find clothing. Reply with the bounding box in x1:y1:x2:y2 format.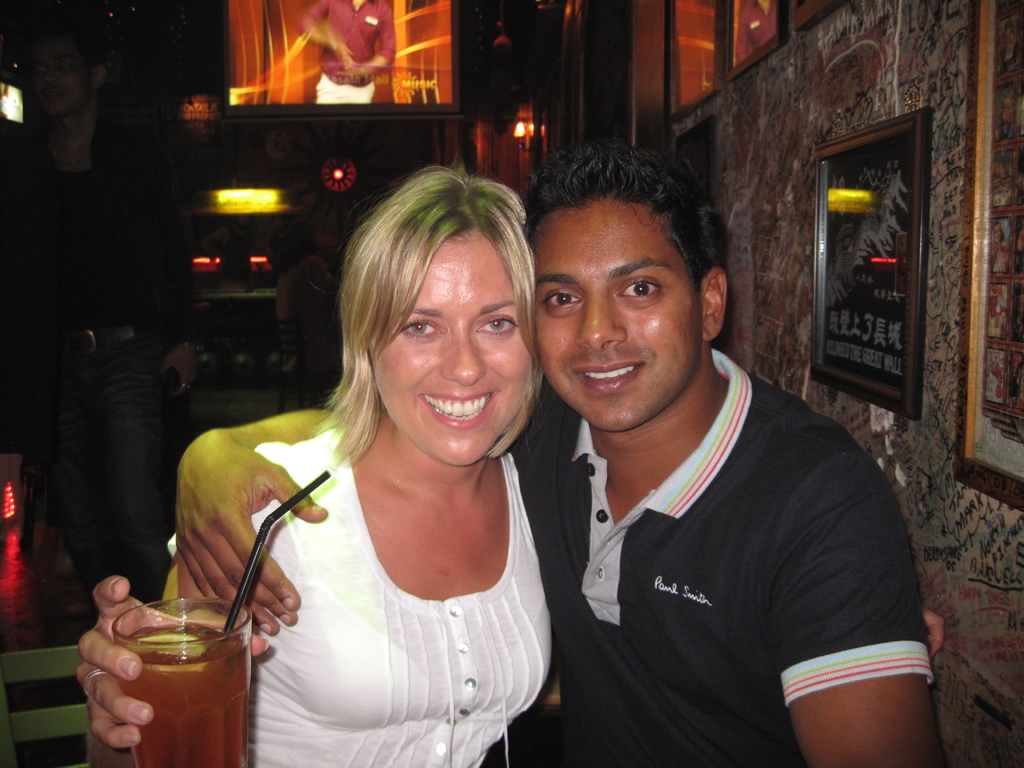
164:429:558:767.
